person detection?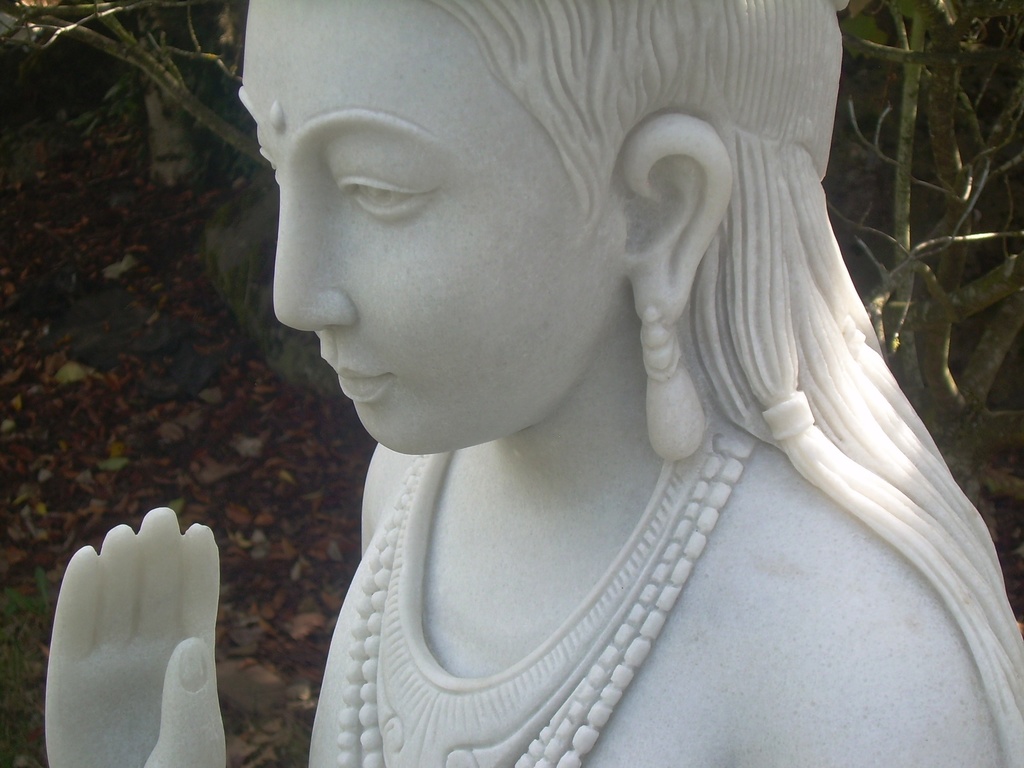
40,1,1023,767
